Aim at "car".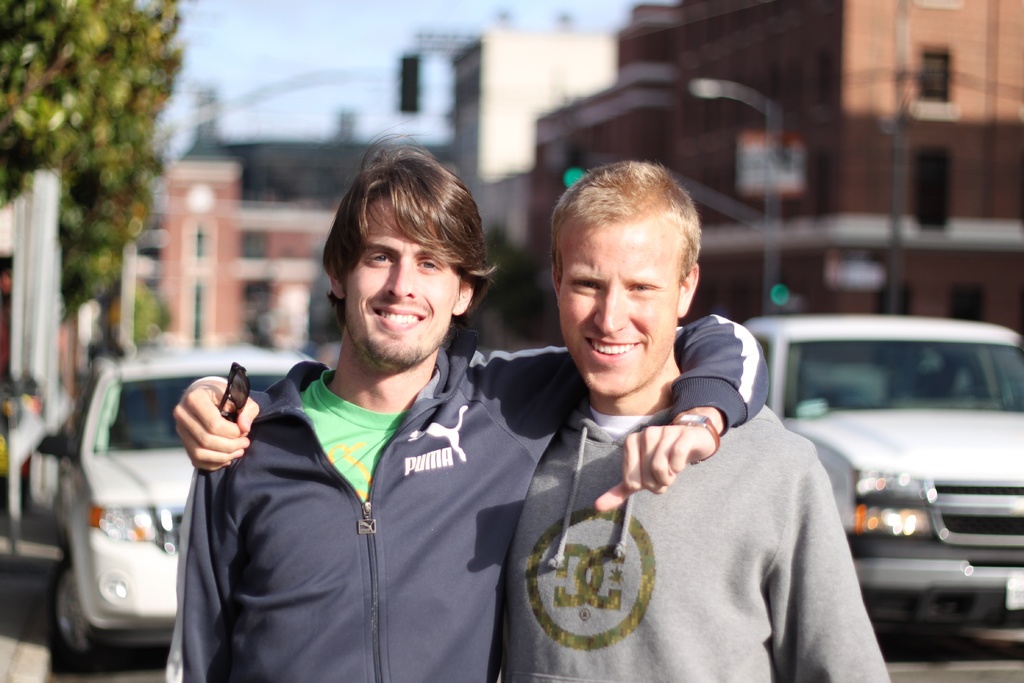
Aimed at bbox=(743, 310, 1023, 648).
